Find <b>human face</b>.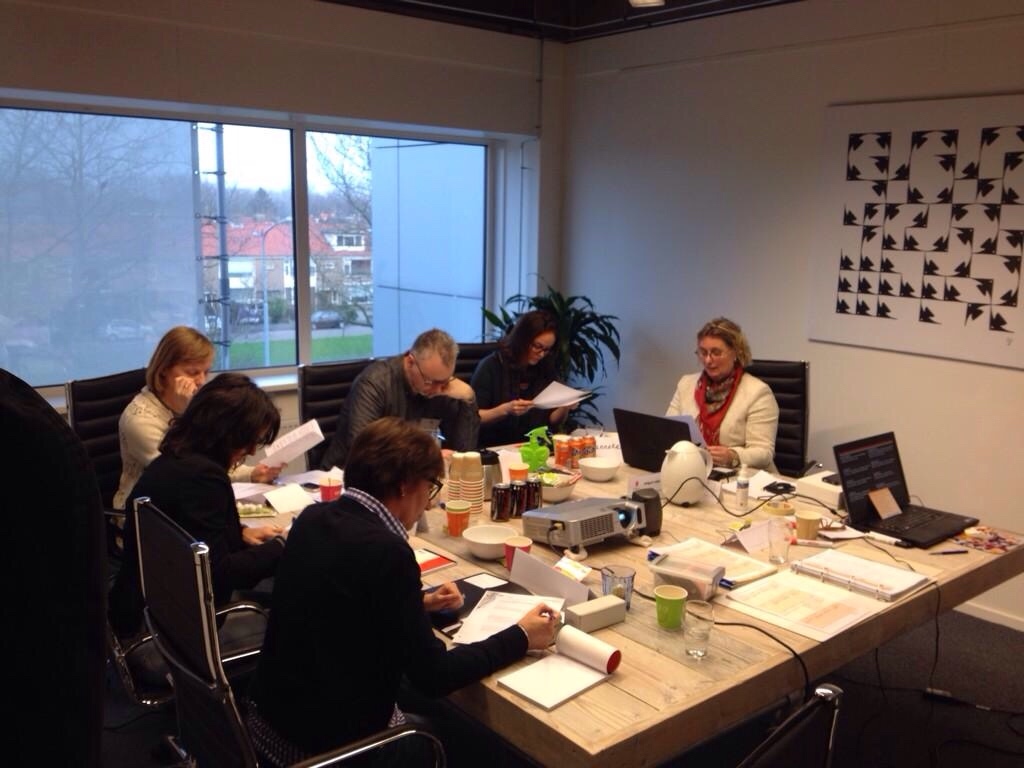
rect(396, 482, 433, 525).
